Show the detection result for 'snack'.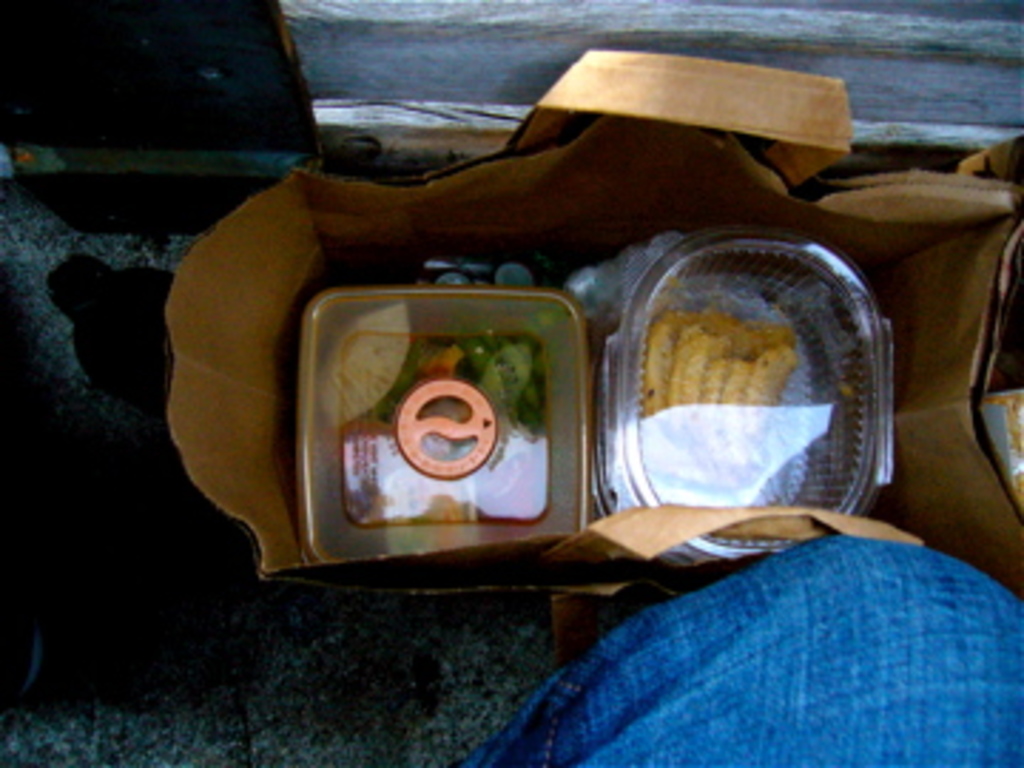
{"left": 299, "top": 296, "right": 552, "bottom": 566}.
